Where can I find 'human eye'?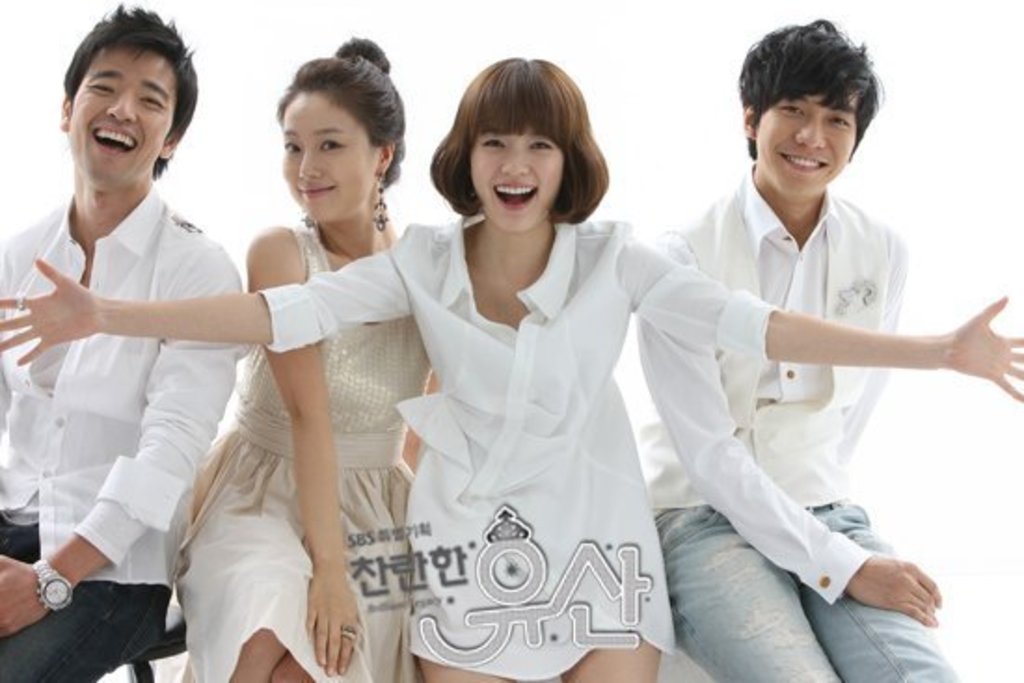
You can find it at box(827, 114, 851, 130).
